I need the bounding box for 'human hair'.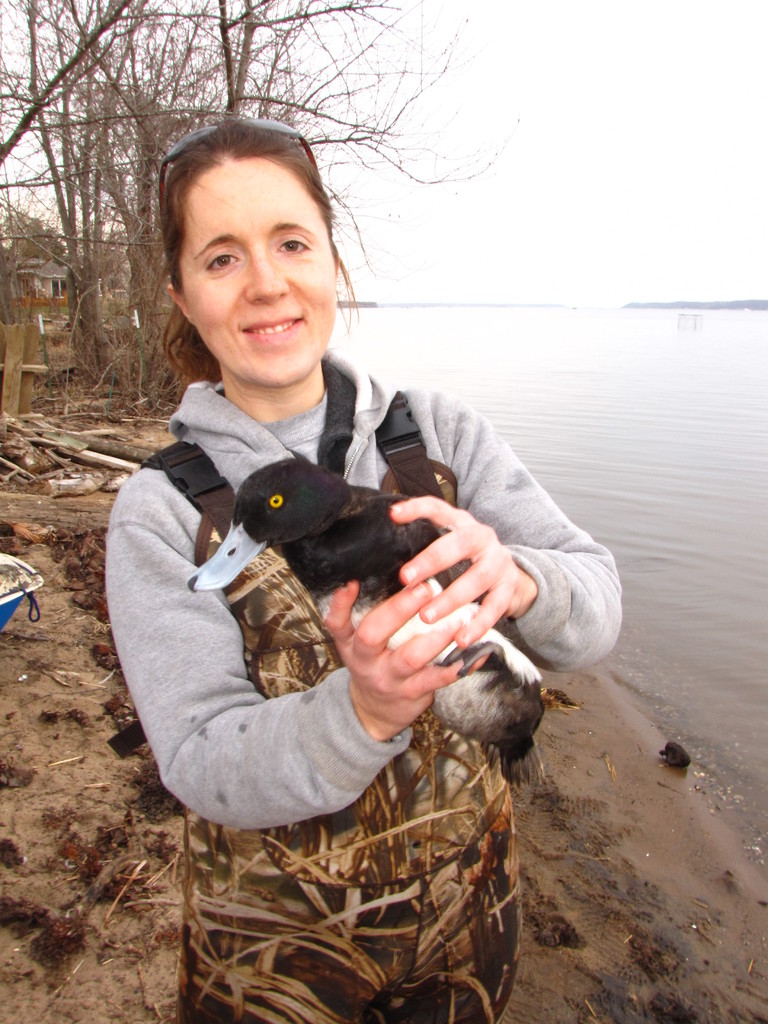
Here it is: <bbox>143, 117, 338, 329</bbox>.
